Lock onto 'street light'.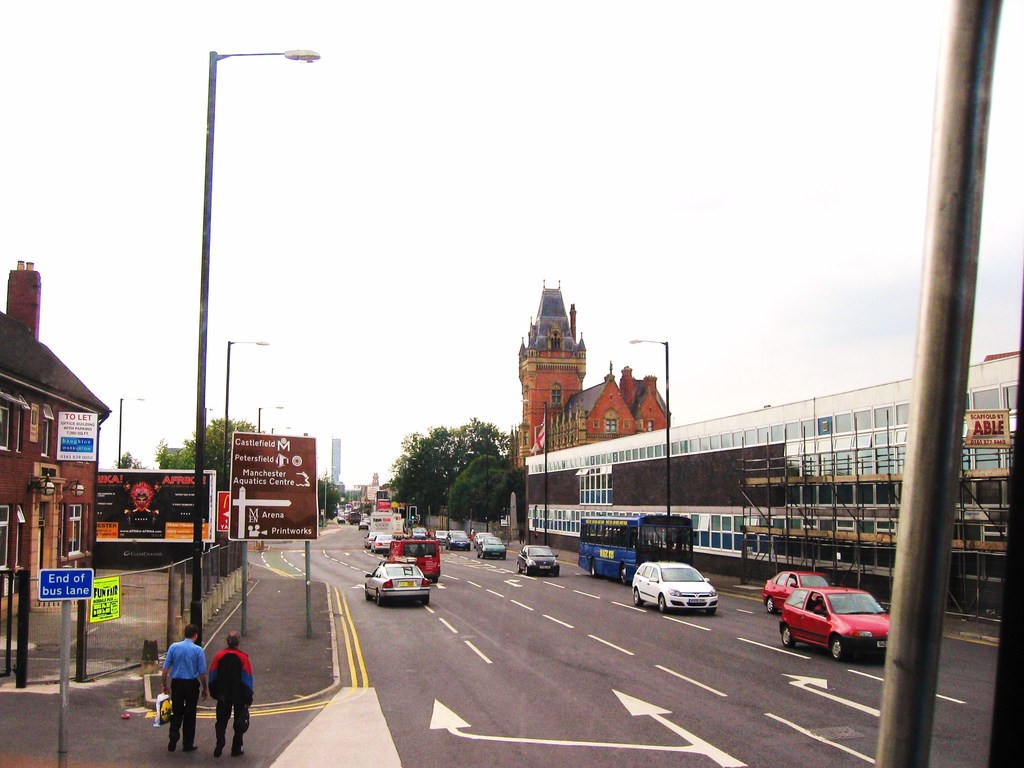
Locked: 165,26,344,615.
